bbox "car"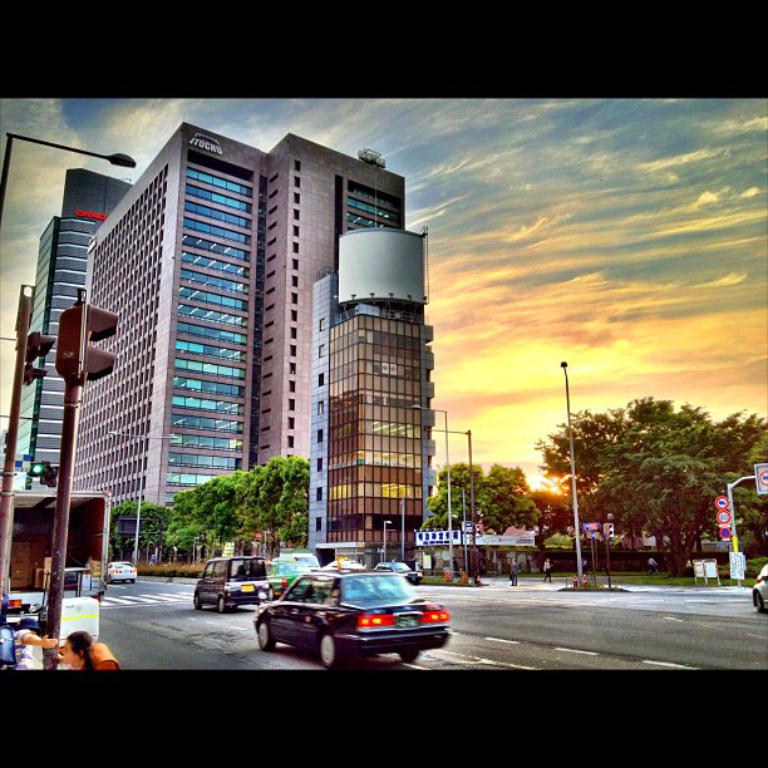
Rect(192, 552, 271, 611)
